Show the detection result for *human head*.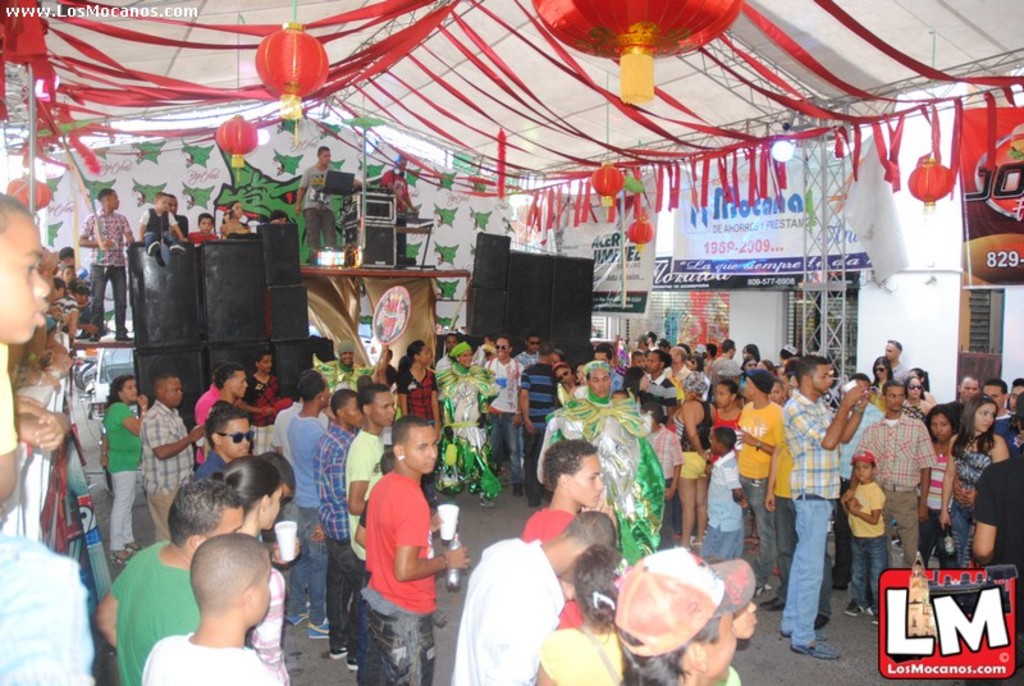
733:595:758:640.
